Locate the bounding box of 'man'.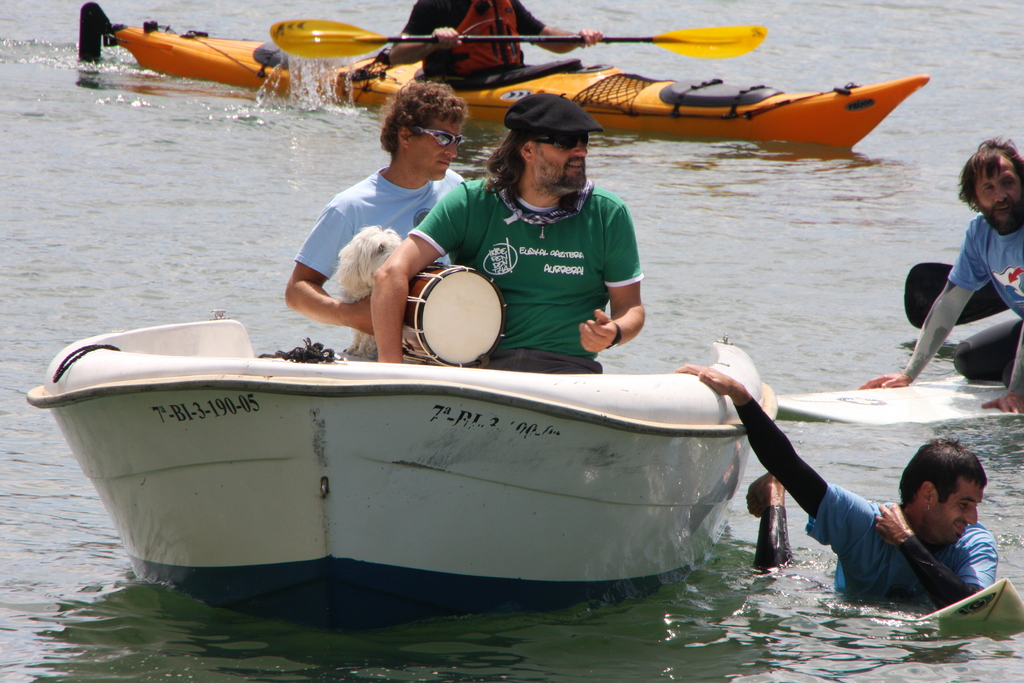
Bounding box: 275/76/463/378.
